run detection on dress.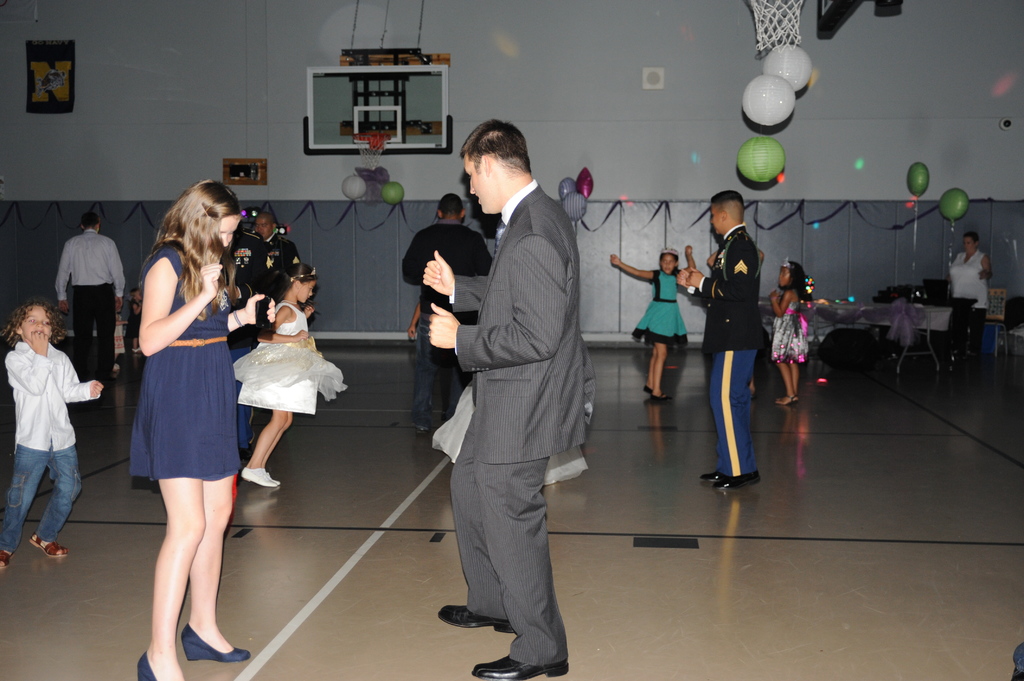
Result: [950, 251, 991, 305].
